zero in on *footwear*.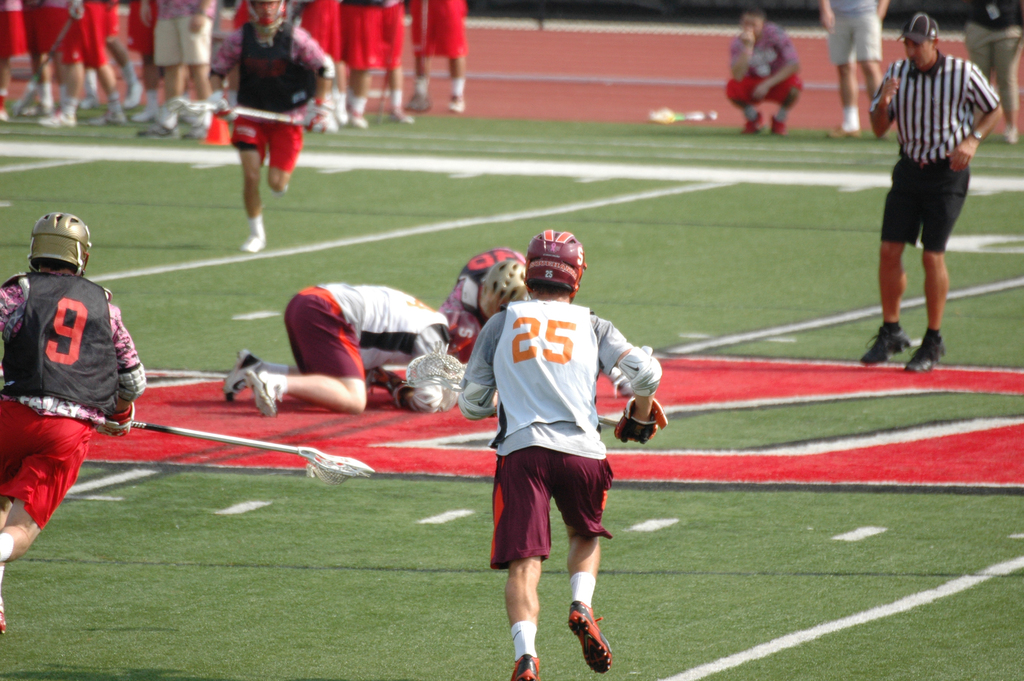
Zeroed in: <bbox>244, 359, 275, 414</bbox>.
